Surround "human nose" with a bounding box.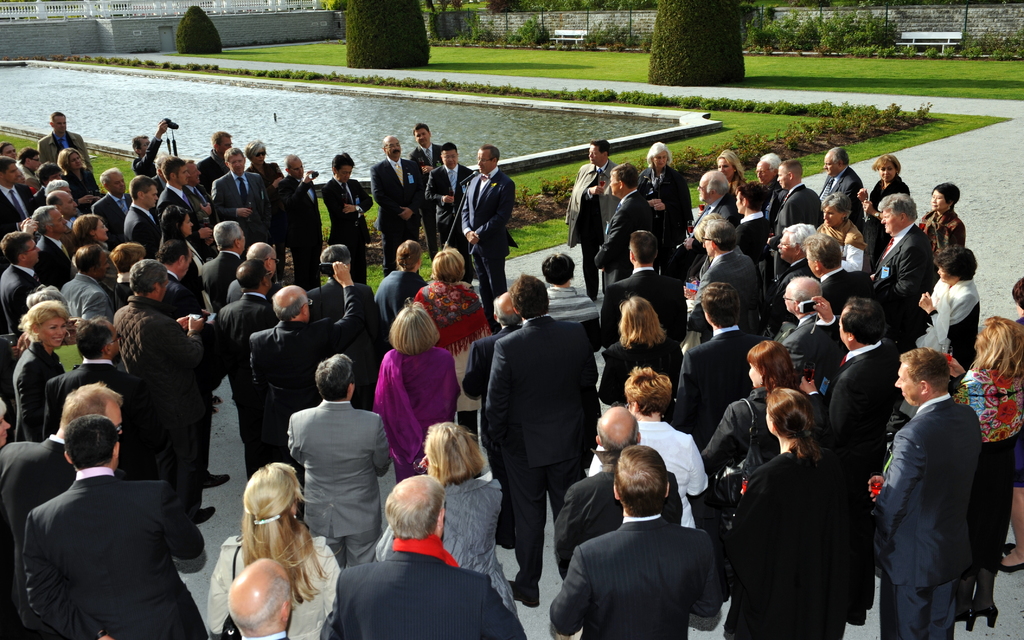
{"x1": 893, "y1": 377, "x2": 902, "y2": 391}.
